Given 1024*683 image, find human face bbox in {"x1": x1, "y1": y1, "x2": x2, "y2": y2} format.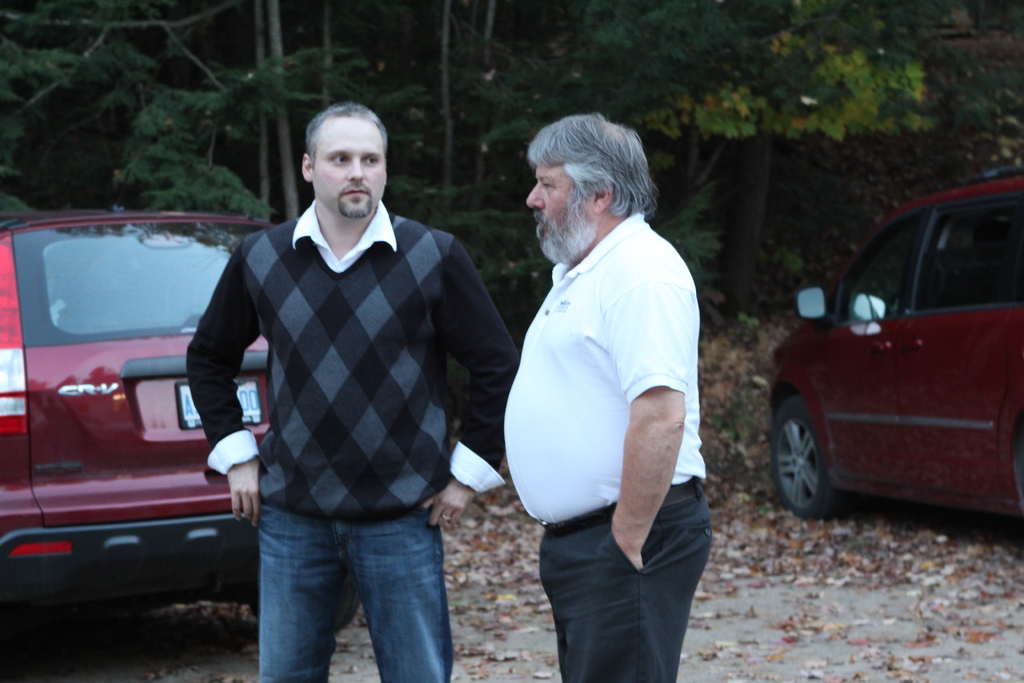
{"x1": 527, "y1": 167, "x2": 591, "y2": 268}.
